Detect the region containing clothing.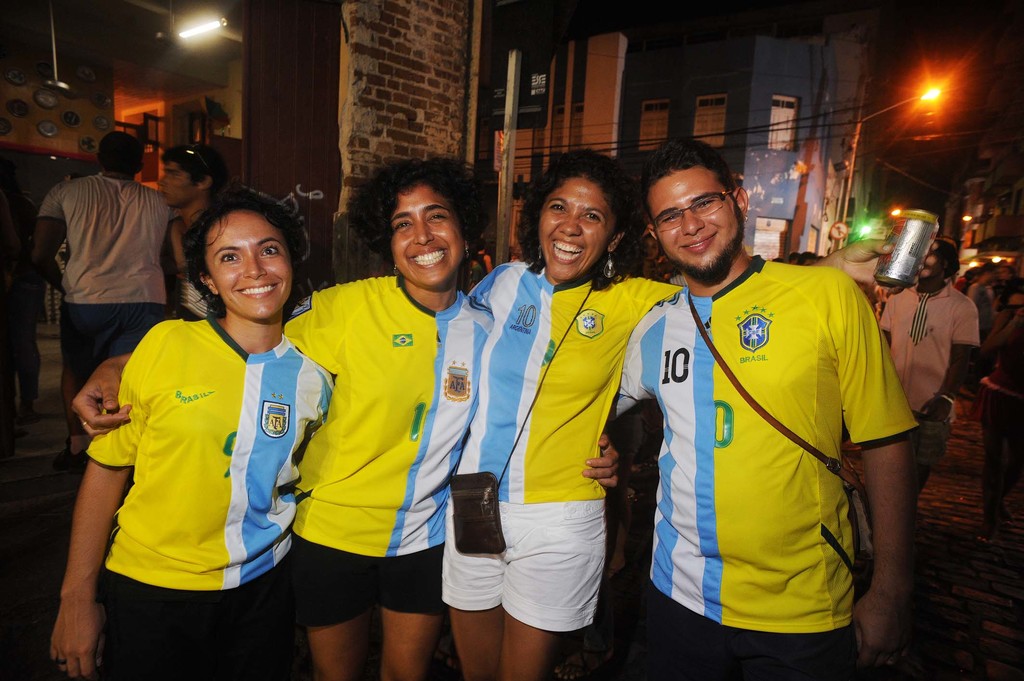
<bbox>177, 217, 243, 323</bbox>.
